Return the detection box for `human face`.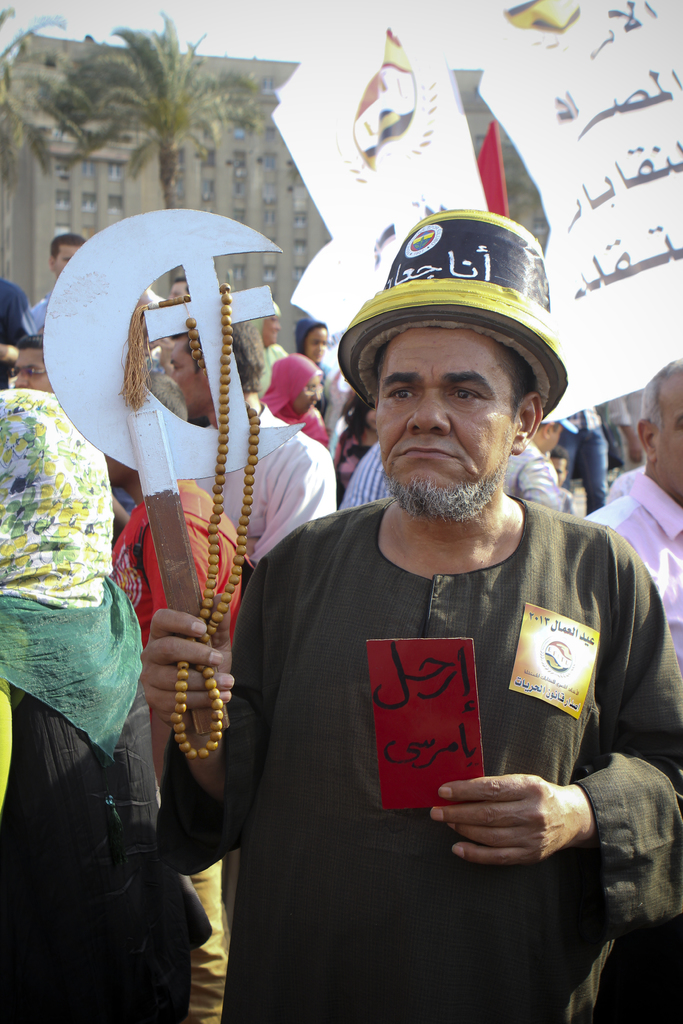
[376,326,516,490].
